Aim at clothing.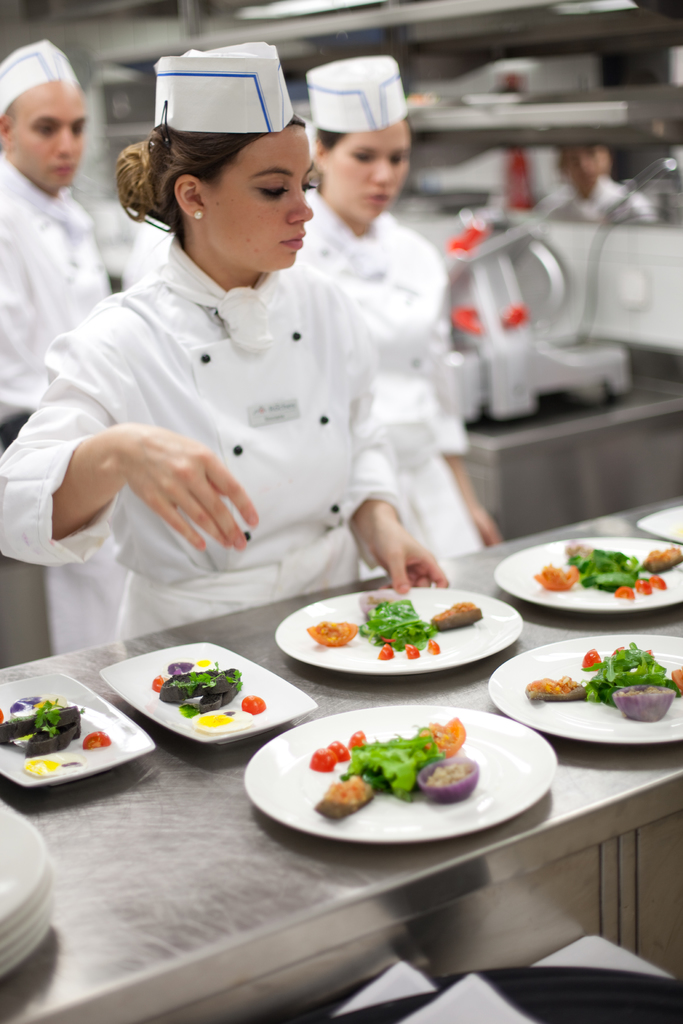
Aimed at <region>295, 188, 482, 574</region>.
